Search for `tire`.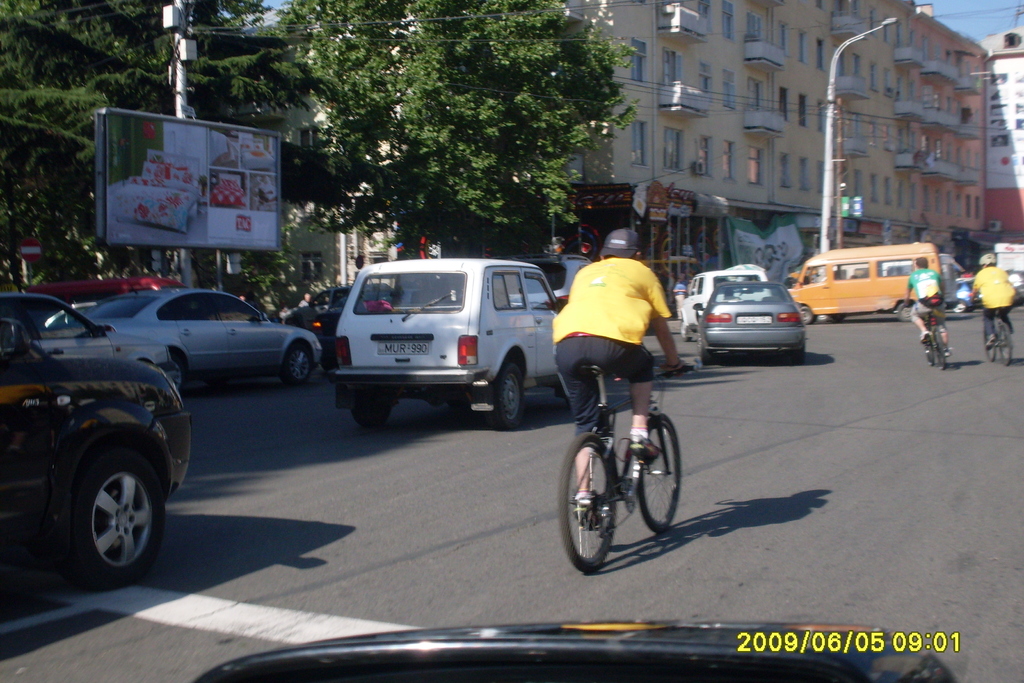
Found at 630 407 682 530.
